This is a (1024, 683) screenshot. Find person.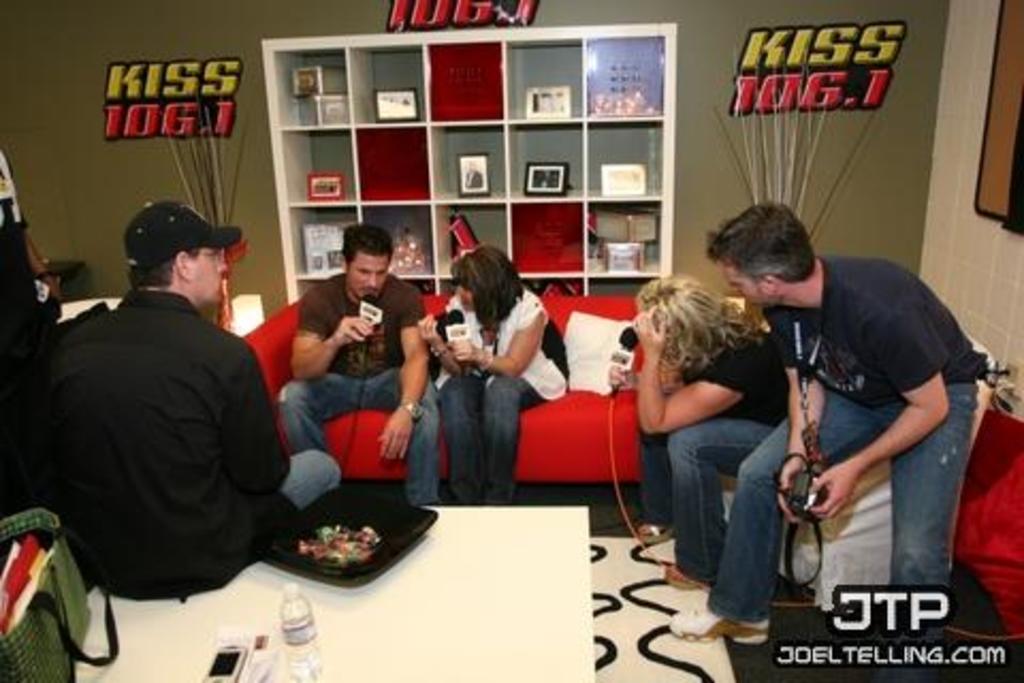
Bounding box: <box>418,241,572,502</box>.
